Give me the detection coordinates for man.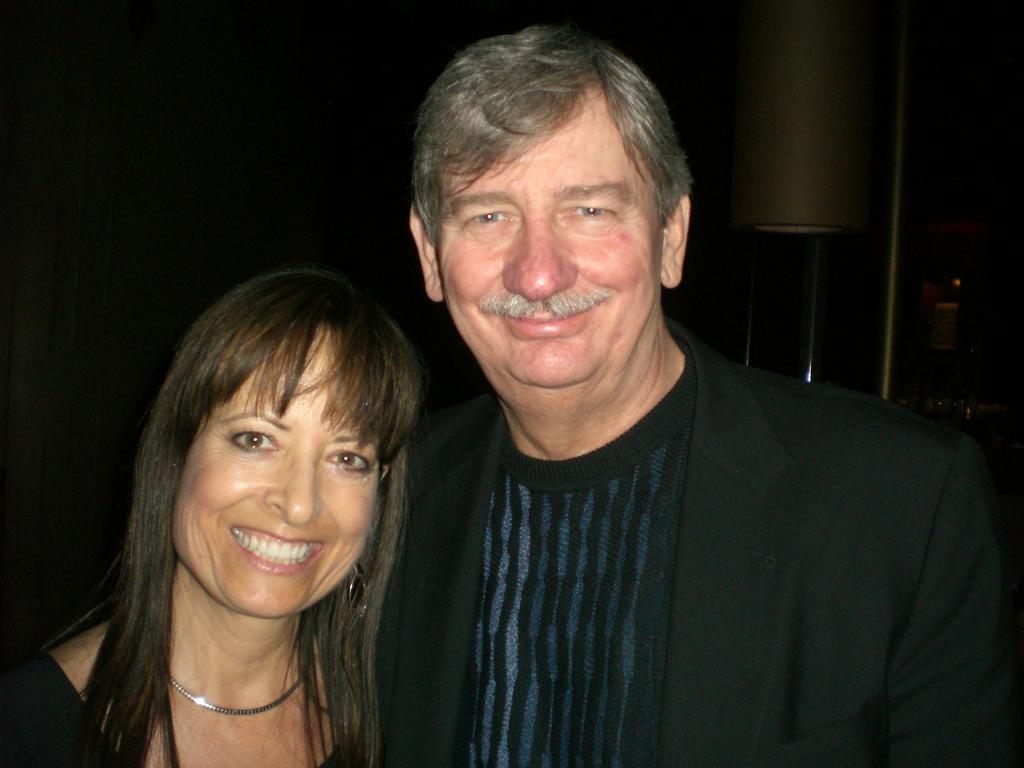
box=[323, 45, 994, 743].
